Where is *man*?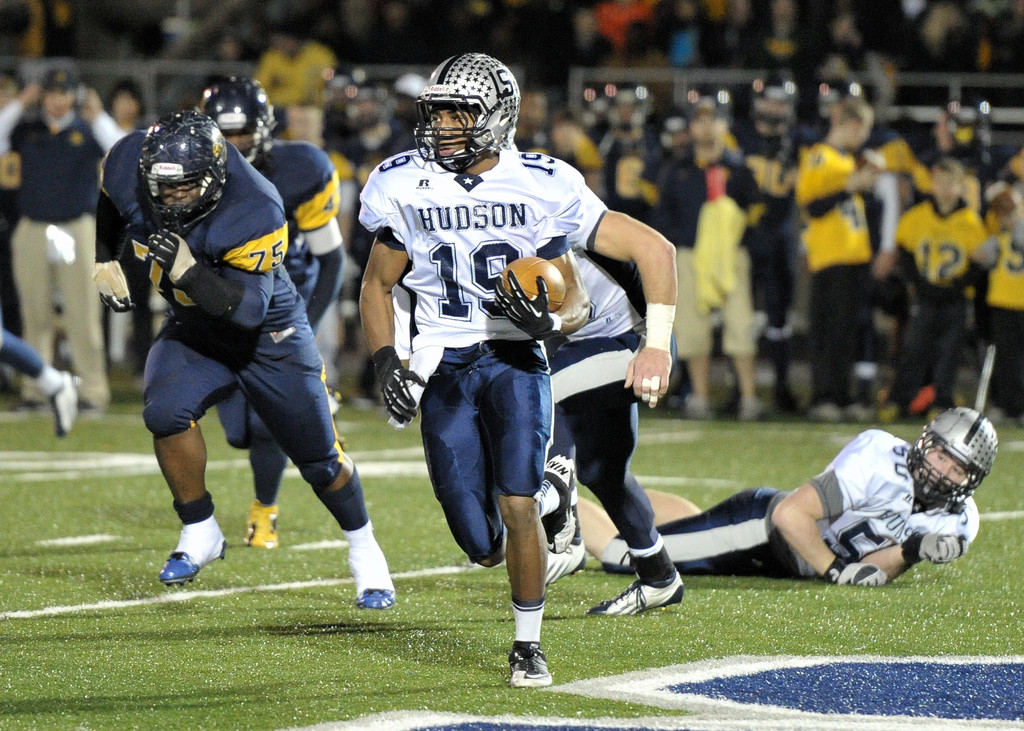
{"left": 250, "top": 28, "right": 345, "bottom": 168}.
